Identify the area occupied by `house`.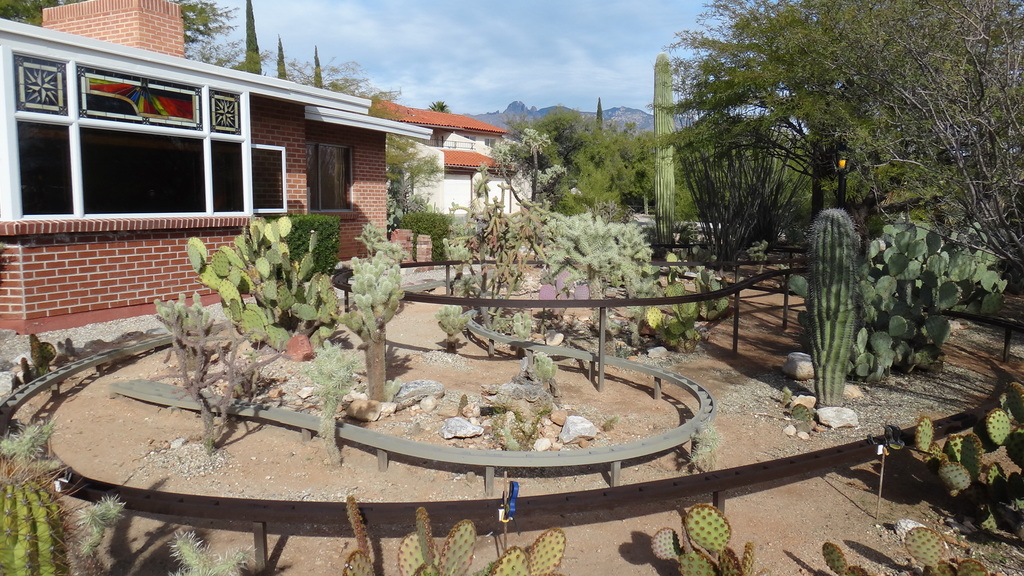
Area: crop(0, 0, 437, 340).
